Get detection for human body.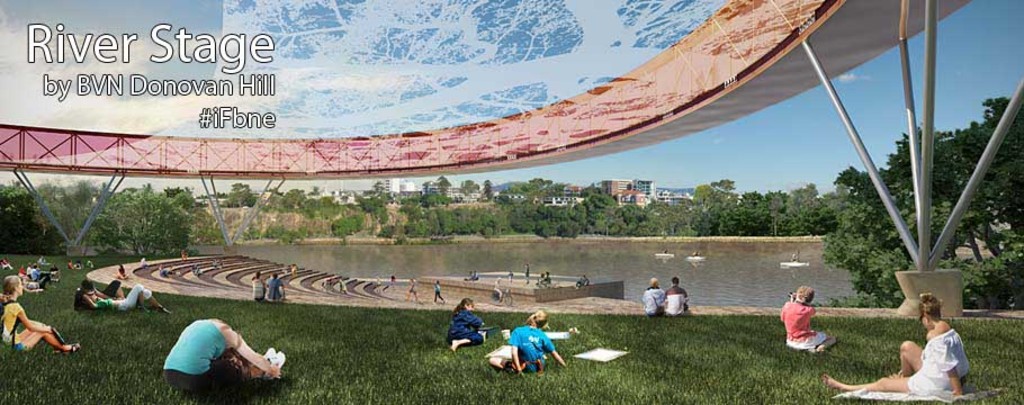
Detection: {"x1": 641, "y1": 286, "x2": 665, "y2": 315}.
